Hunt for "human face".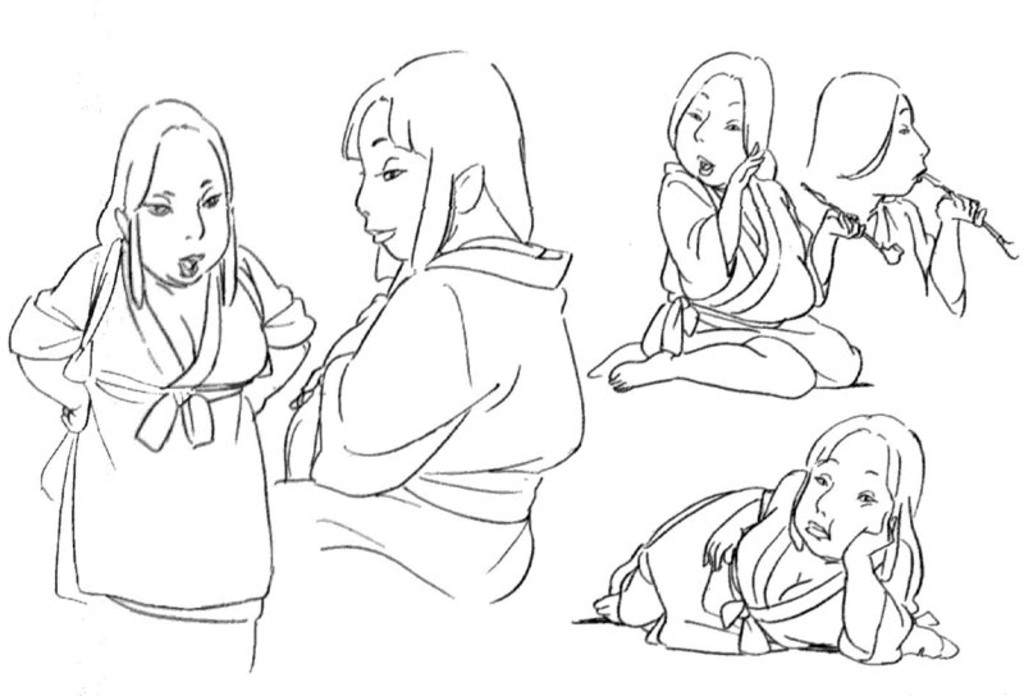
Hunted down at locate(881, 99, 929, 194).
